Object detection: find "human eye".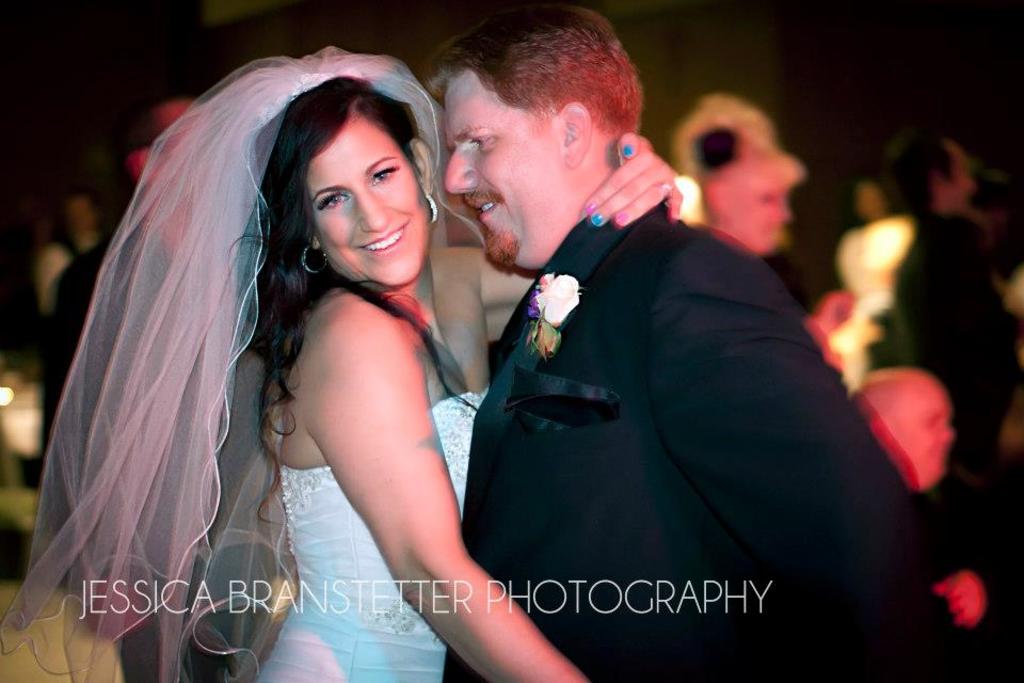
<region>315, 194, 353, 211</region>.
